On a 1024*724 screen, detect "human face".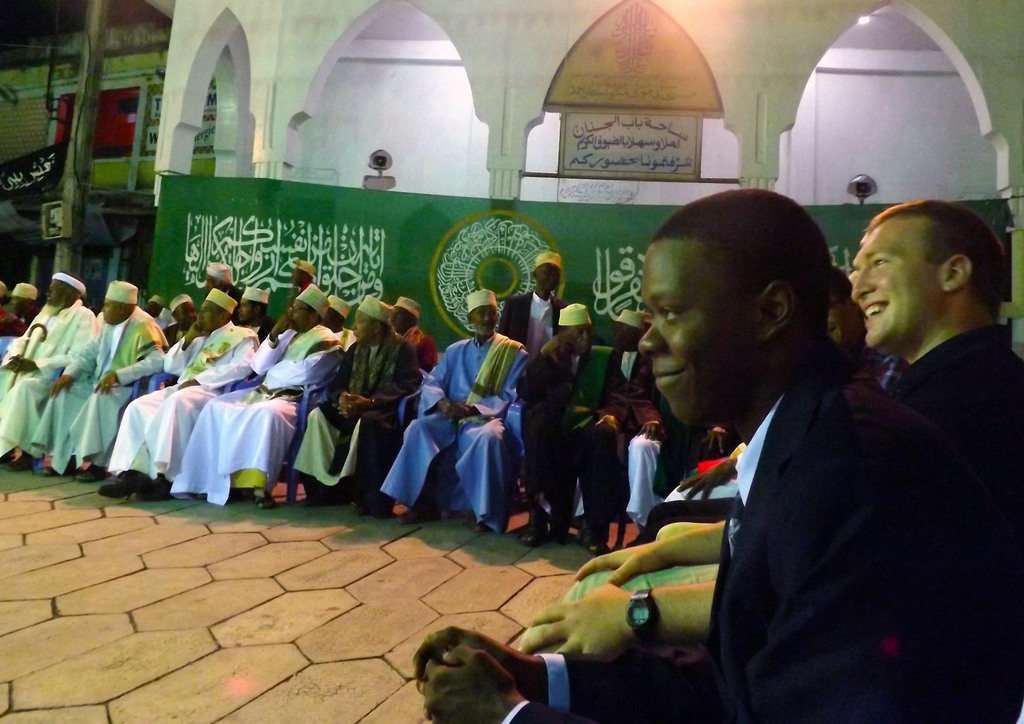
x1=200, y1=304, x2=219, y2=328.
